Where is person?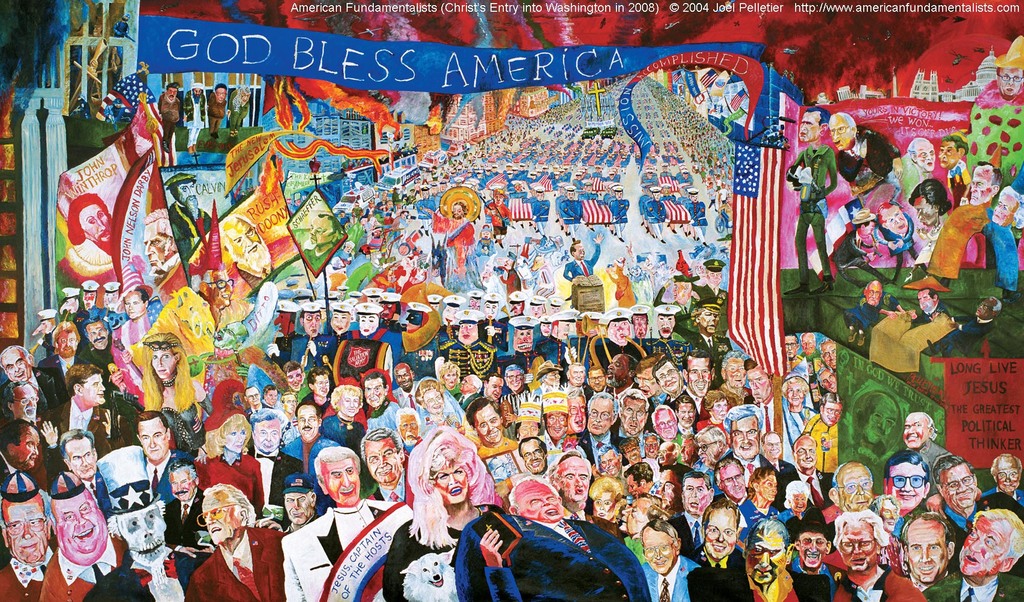
[x1=286, y1=406, x2=346, y2=462].
